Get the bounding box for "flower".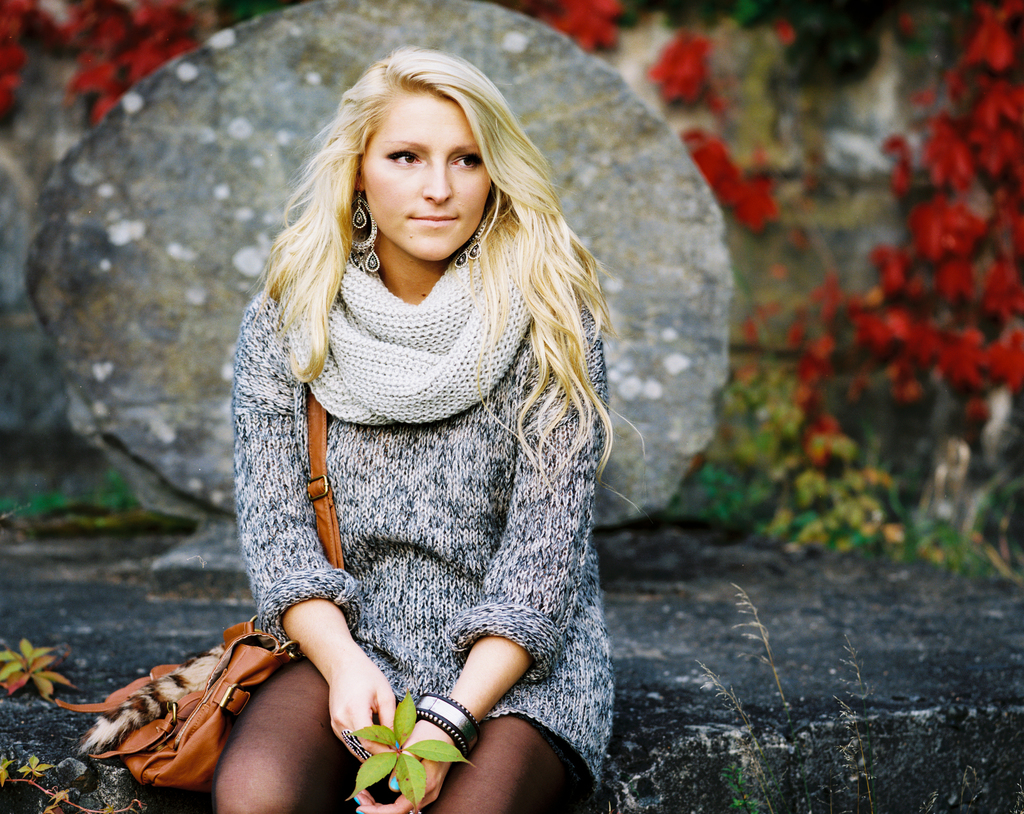
[x1=934, y1=323, x2=1007, y2=385].
